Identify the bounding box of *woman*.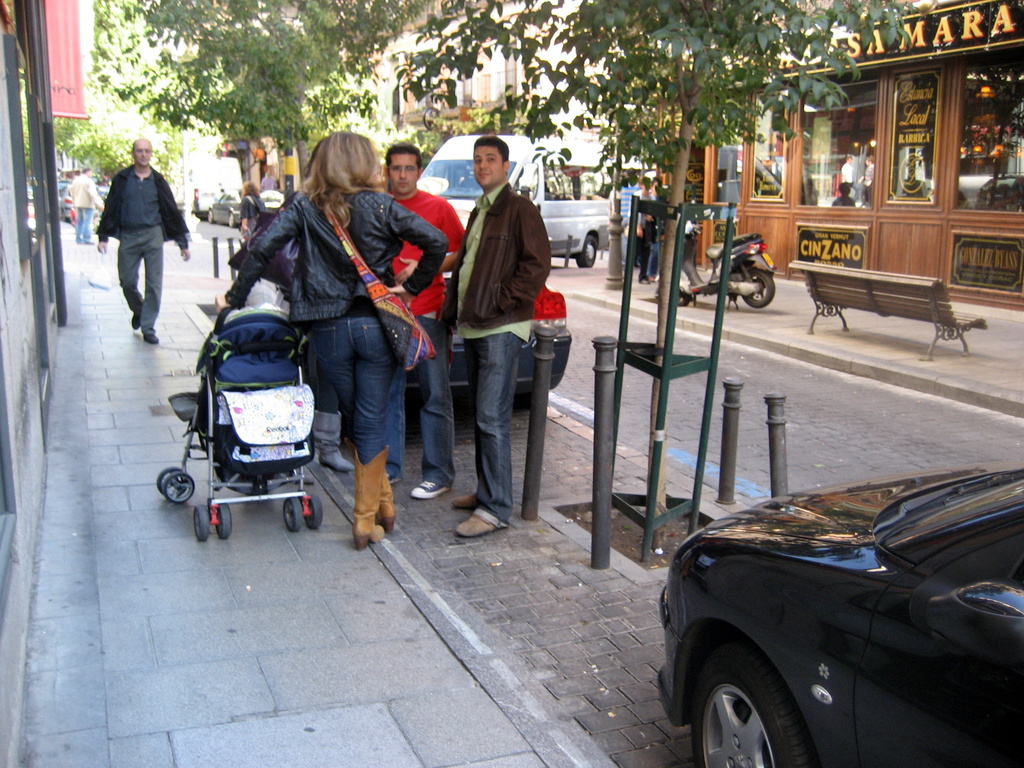
<box>625,176,660,282</box>.
